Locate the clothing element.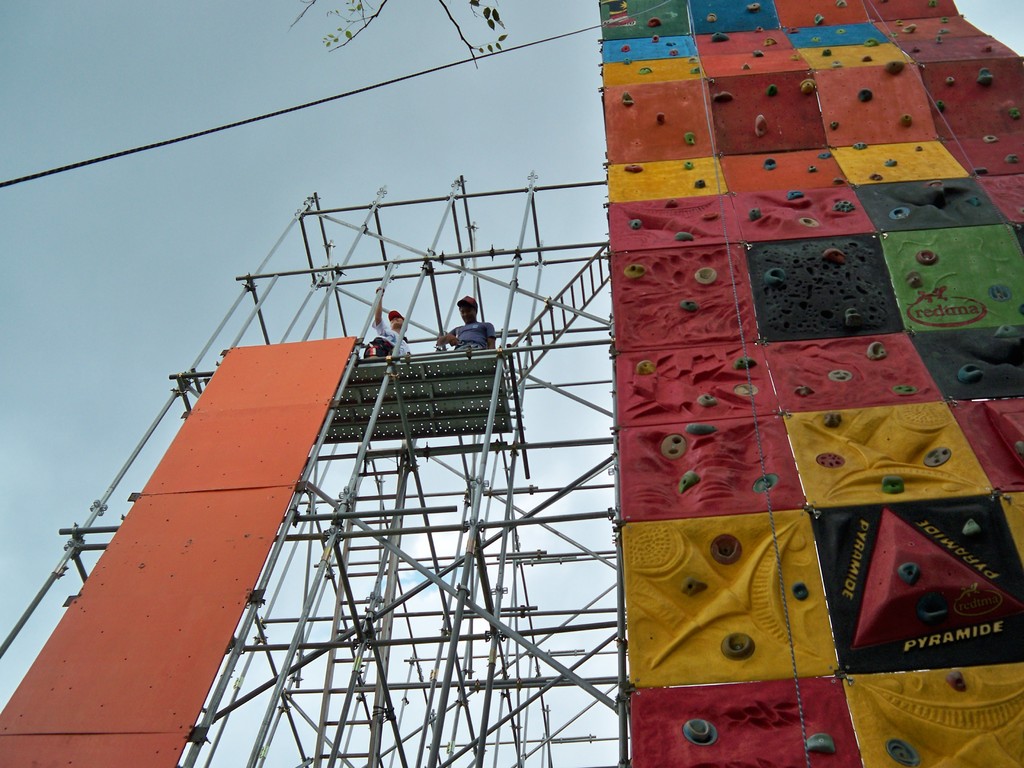
Element bbox: <box>447,321,497,351</box>.
